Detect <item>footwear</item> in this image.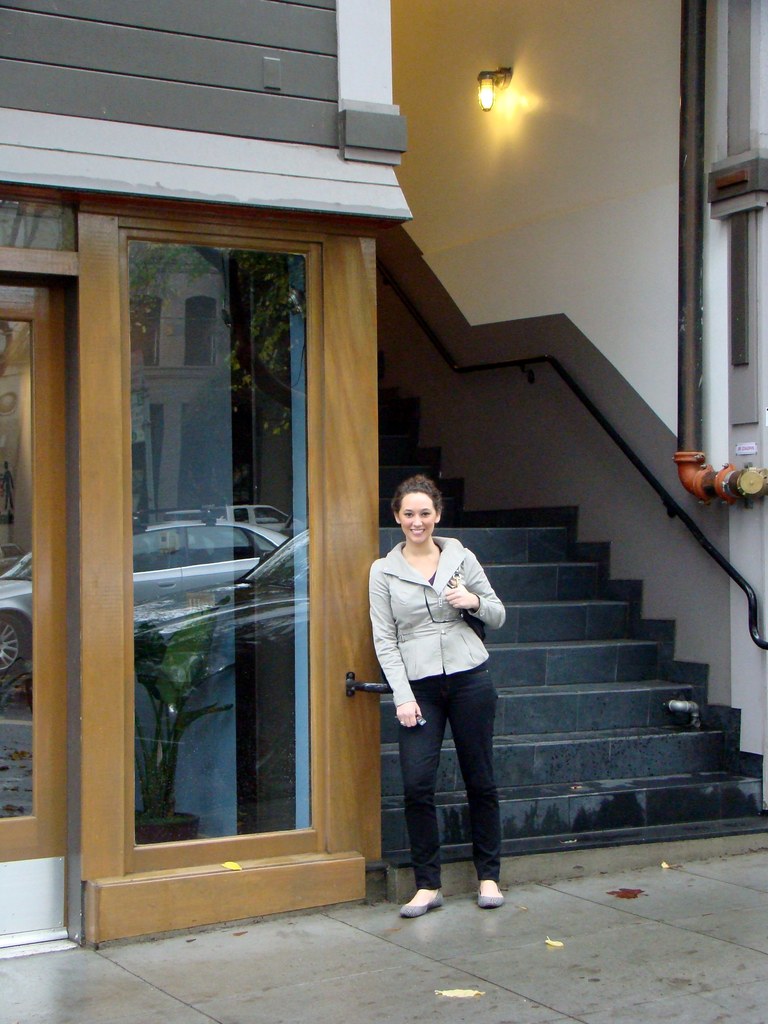
Detection: detection(475, 876, 508, 911).
